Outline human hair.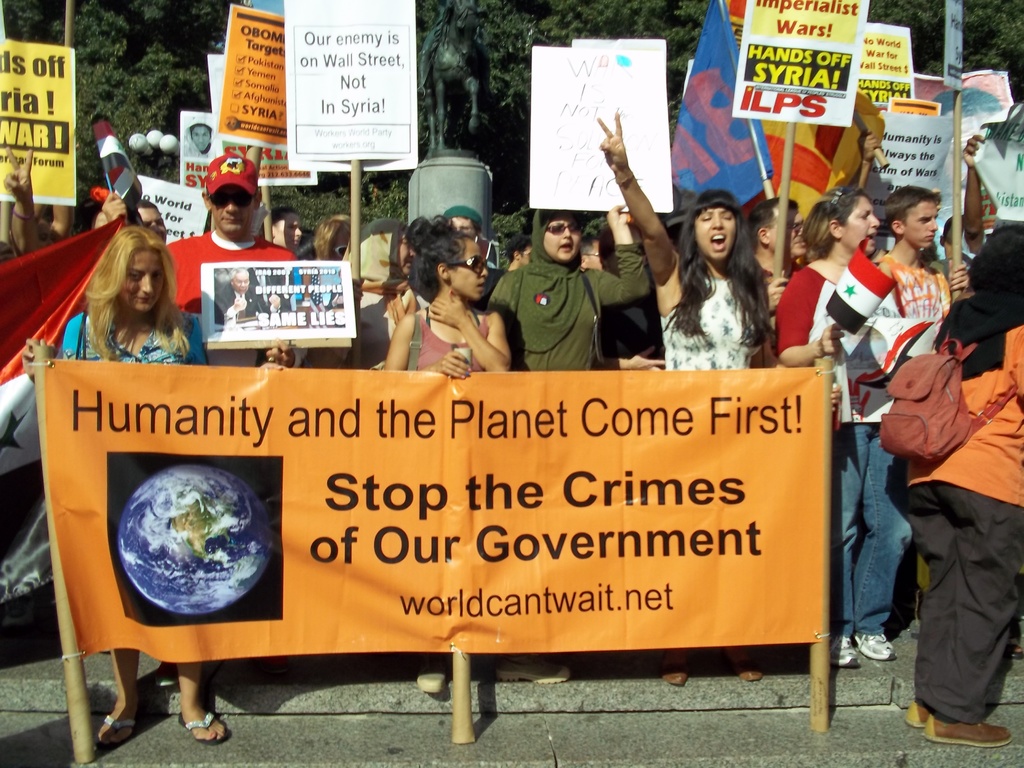
Outline: 682,186,764,316.
